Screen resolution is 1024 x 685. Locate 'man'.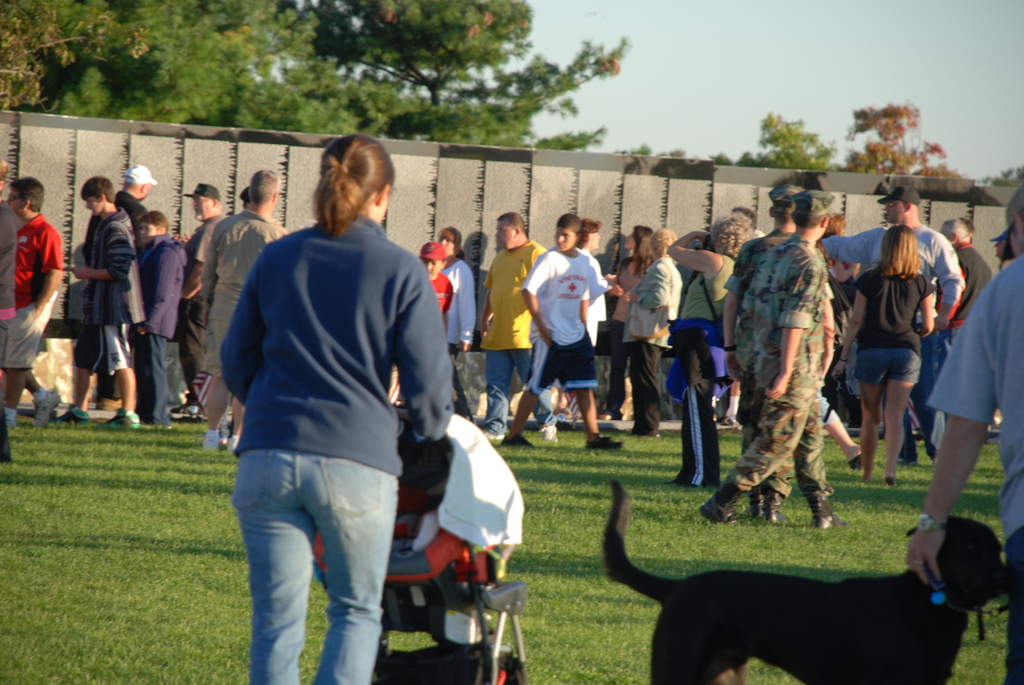
(left=50, top=171, right=134, bottom=427).
